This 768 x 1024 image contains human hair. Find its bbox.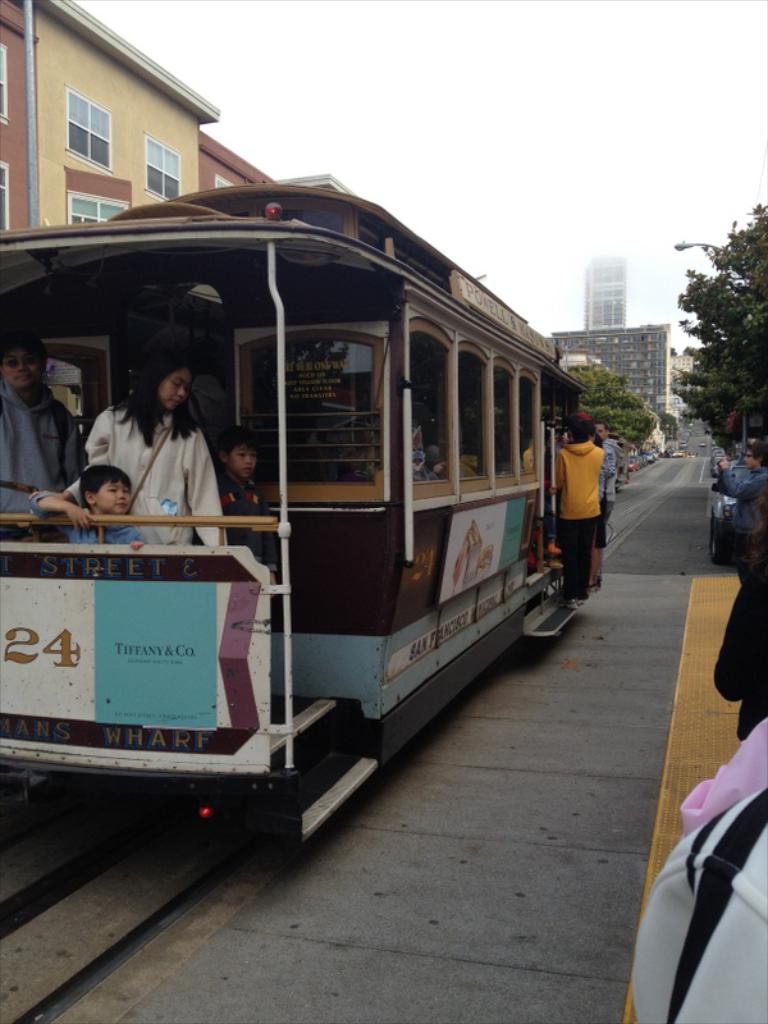
box=[119, 342, 204, 435].
